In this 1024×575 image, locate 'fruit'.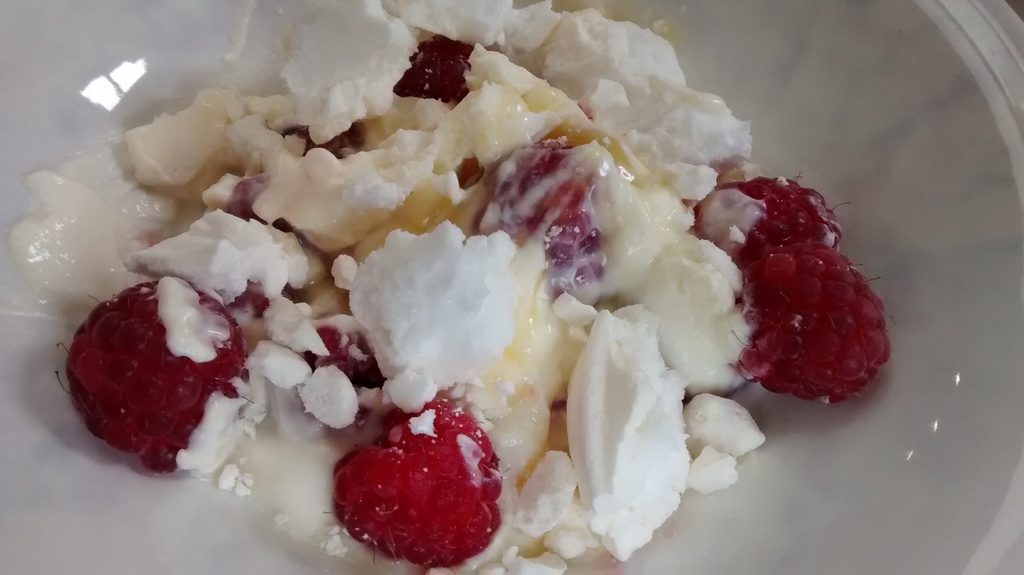
Bounding box: 394/34/473/101.
